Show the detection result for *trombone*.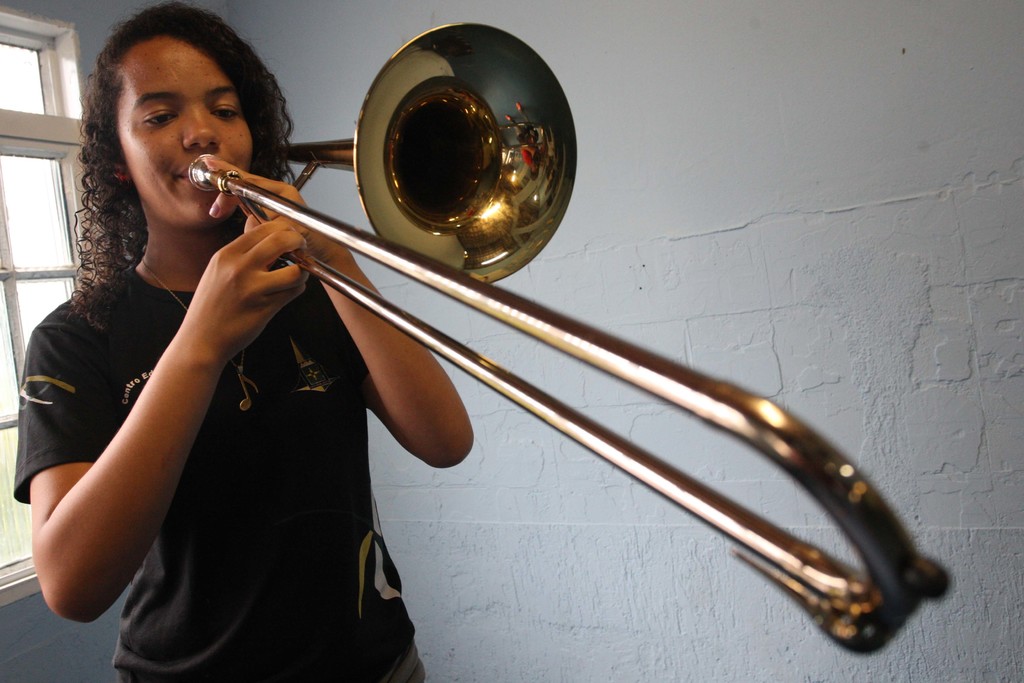
186, 25, 954, 655.
